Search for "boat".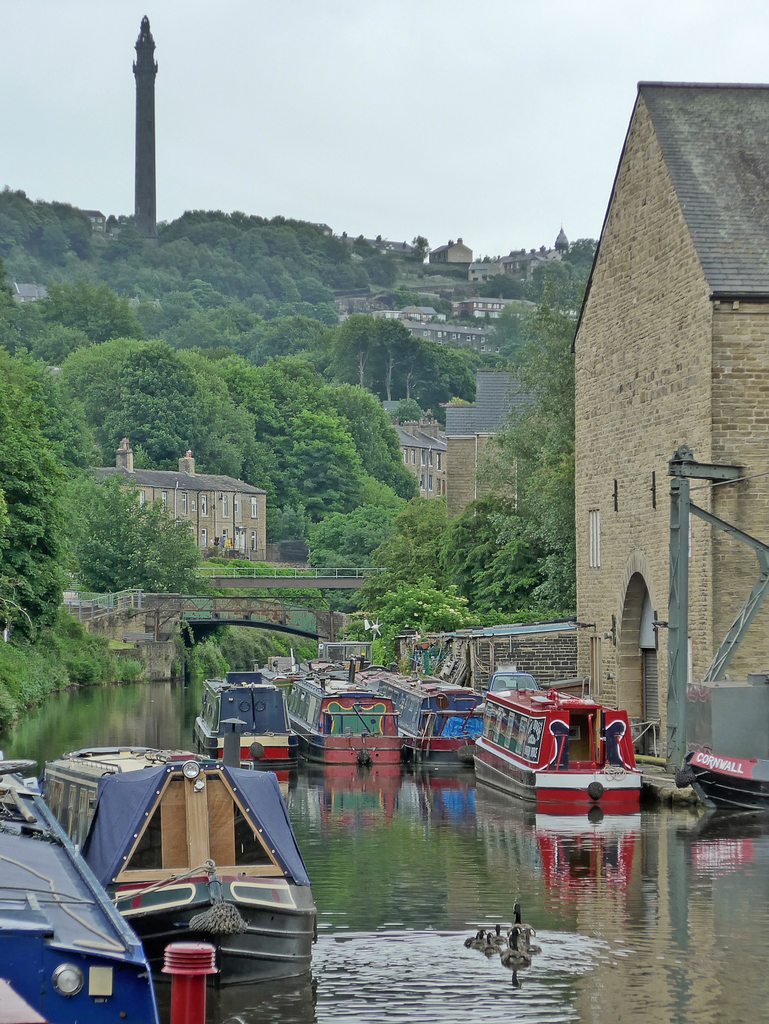
Found at left=675, top=746, right=768, bottom=822.
